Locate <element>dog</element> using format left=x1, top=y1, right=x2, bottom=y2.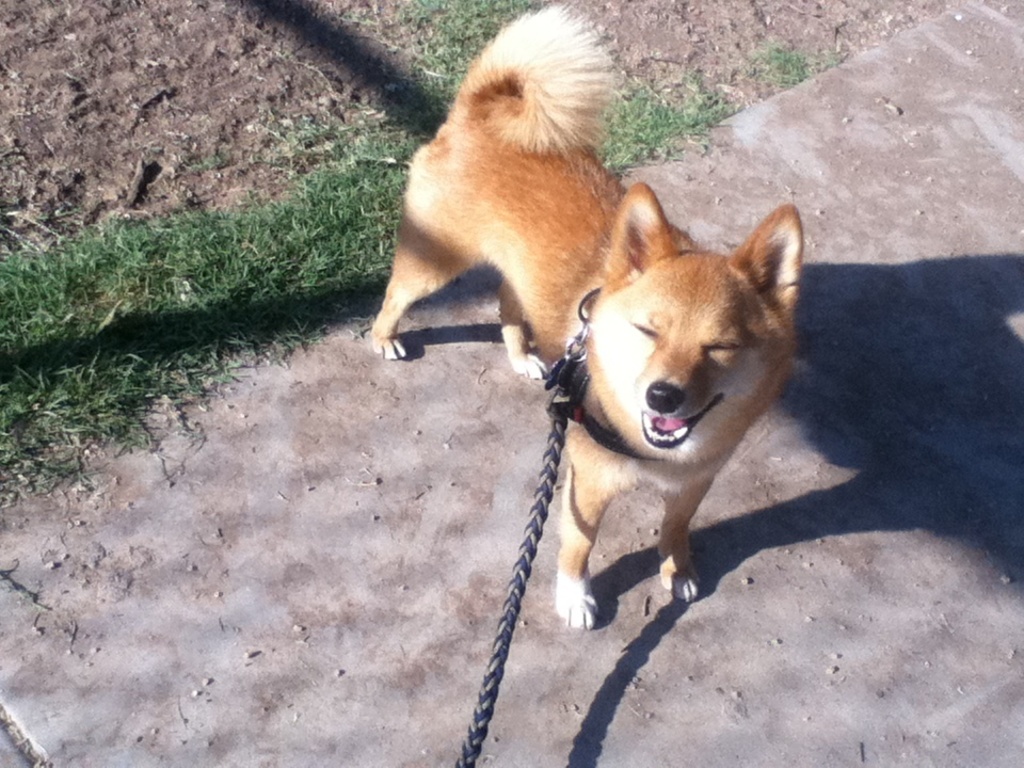
left=366, top=2, right=802, bottom=630.
